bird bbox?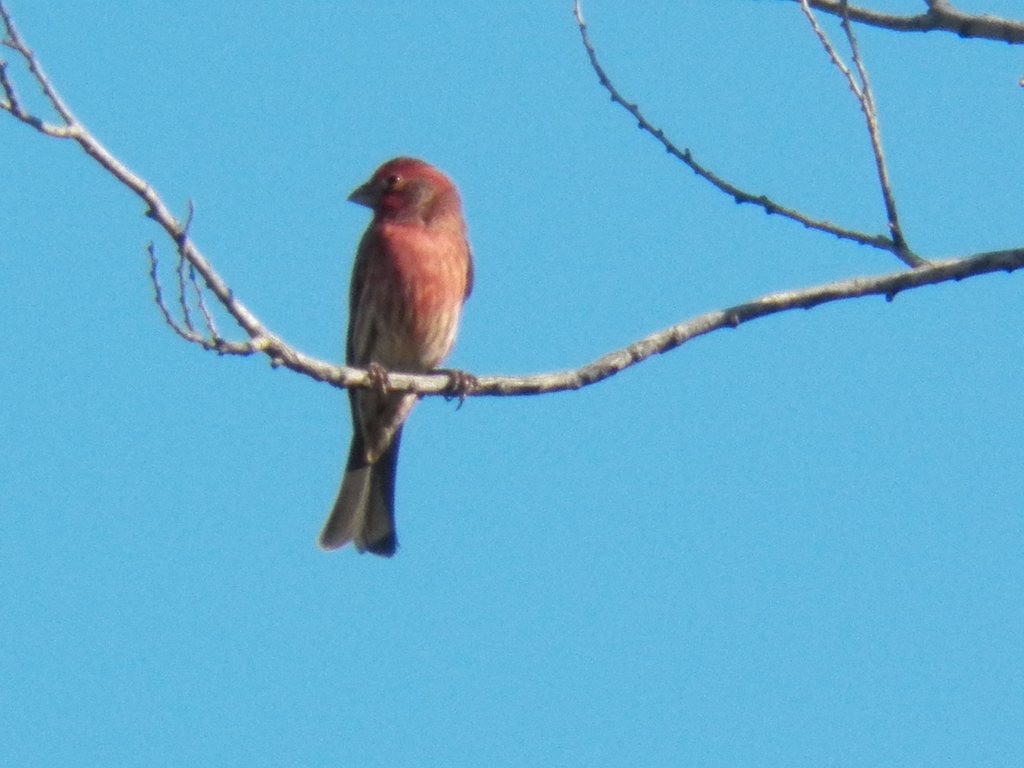
(x1=314, y1=157, x2=484, y2=525)
